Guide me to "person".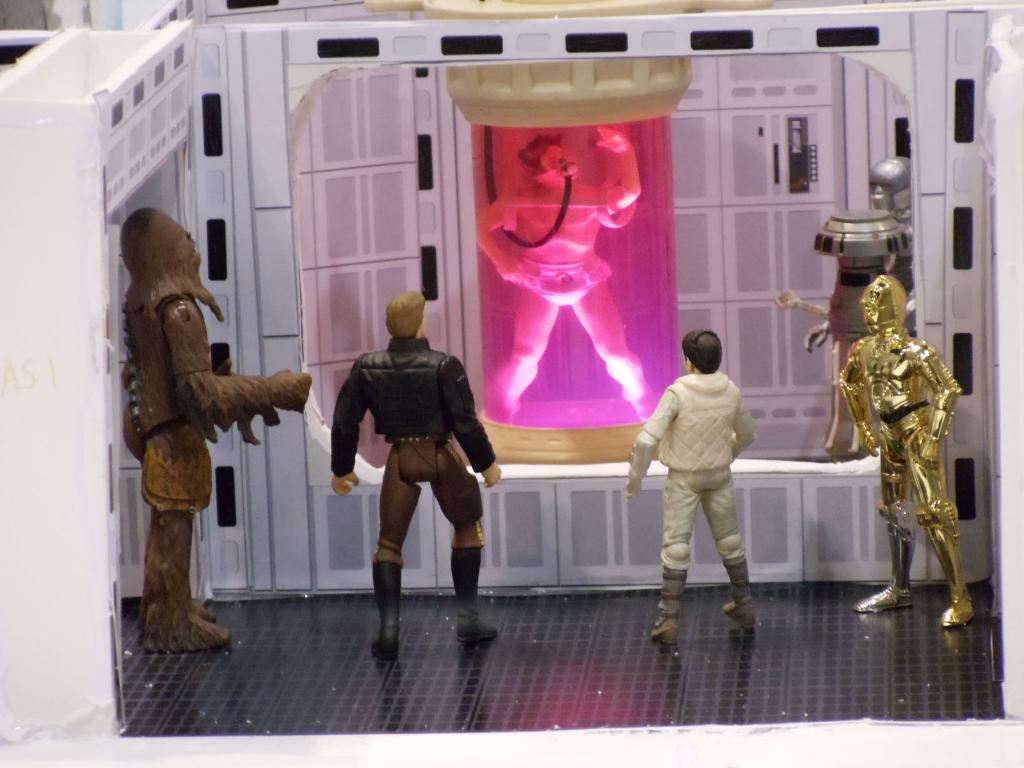
Guidance: bbox=[840, 249, 959, 644].
